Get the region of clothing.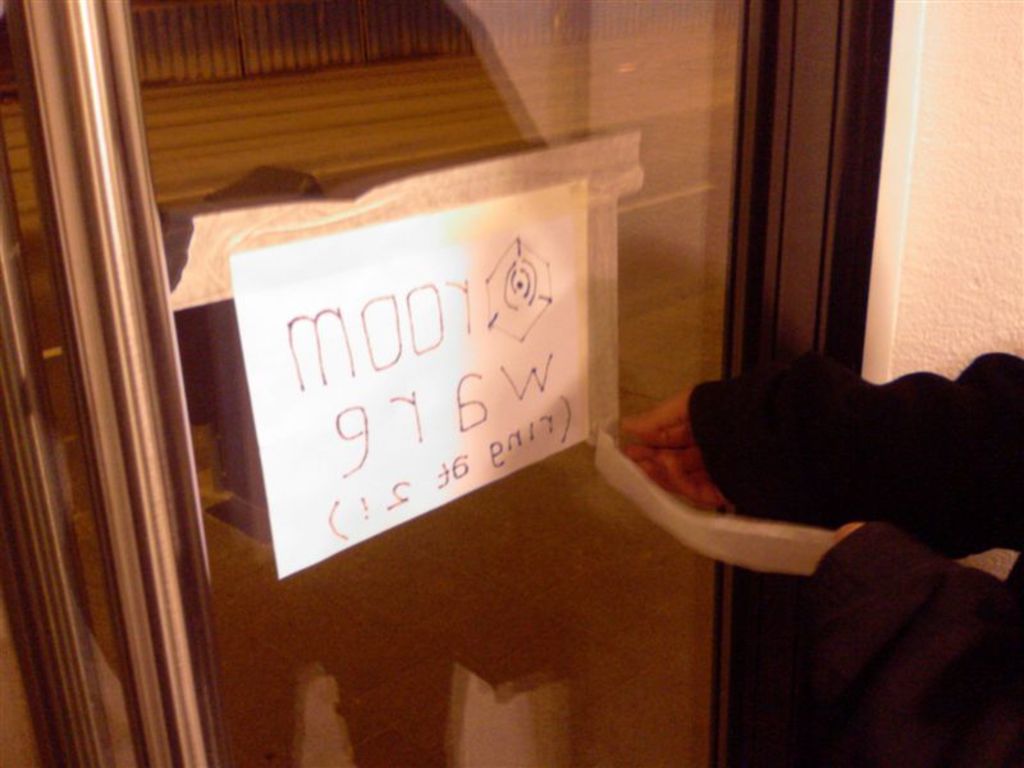
detection(687, 347, 1023, 561).
